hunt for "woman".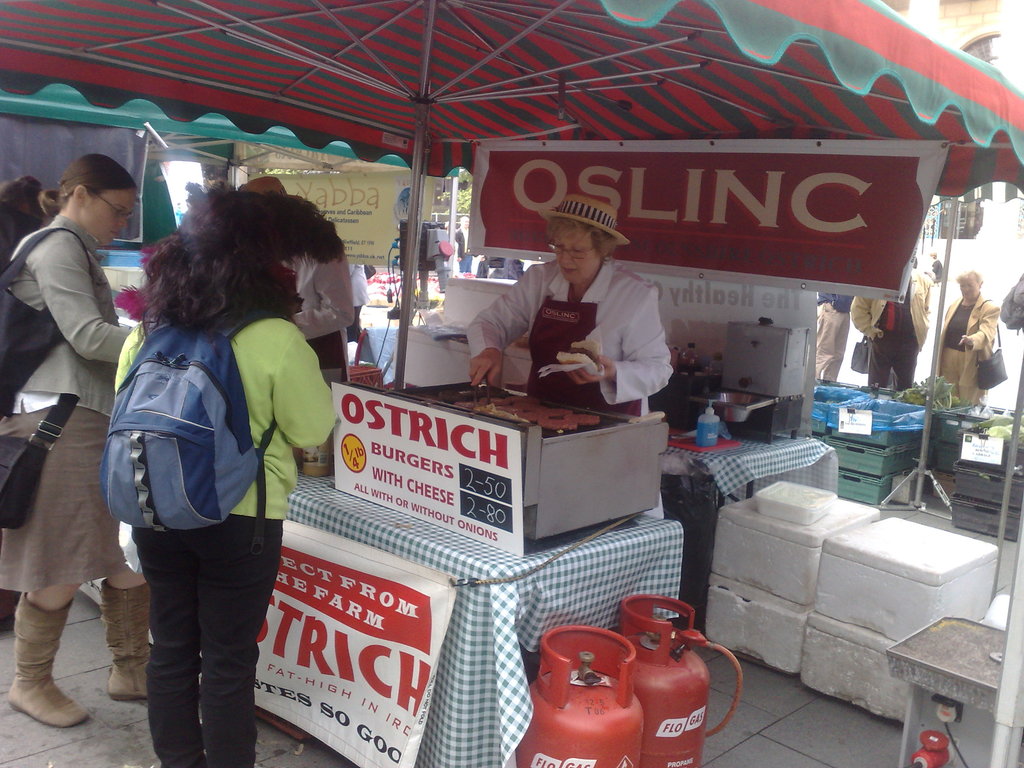
Hunted down at box(0, 152, 152, 729).
